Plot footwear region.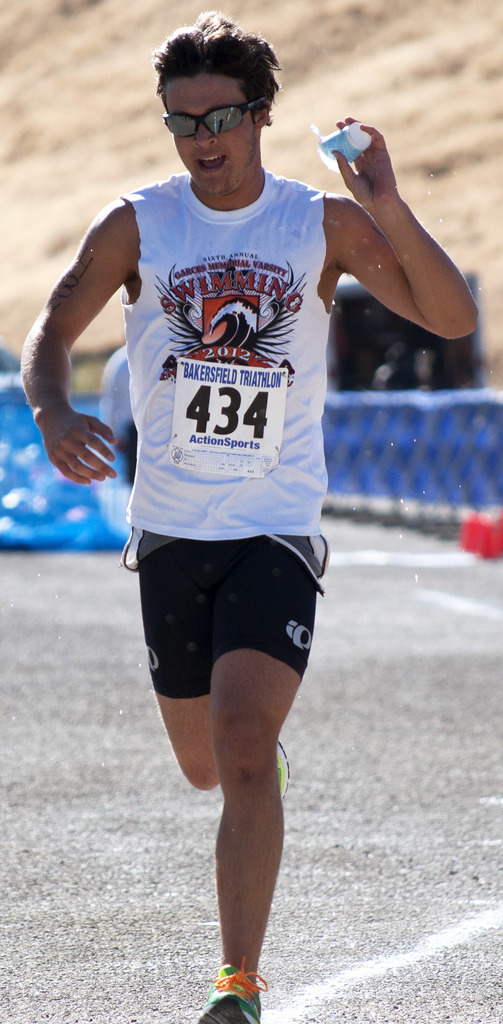
Plotted at 188:953:268:1023.
